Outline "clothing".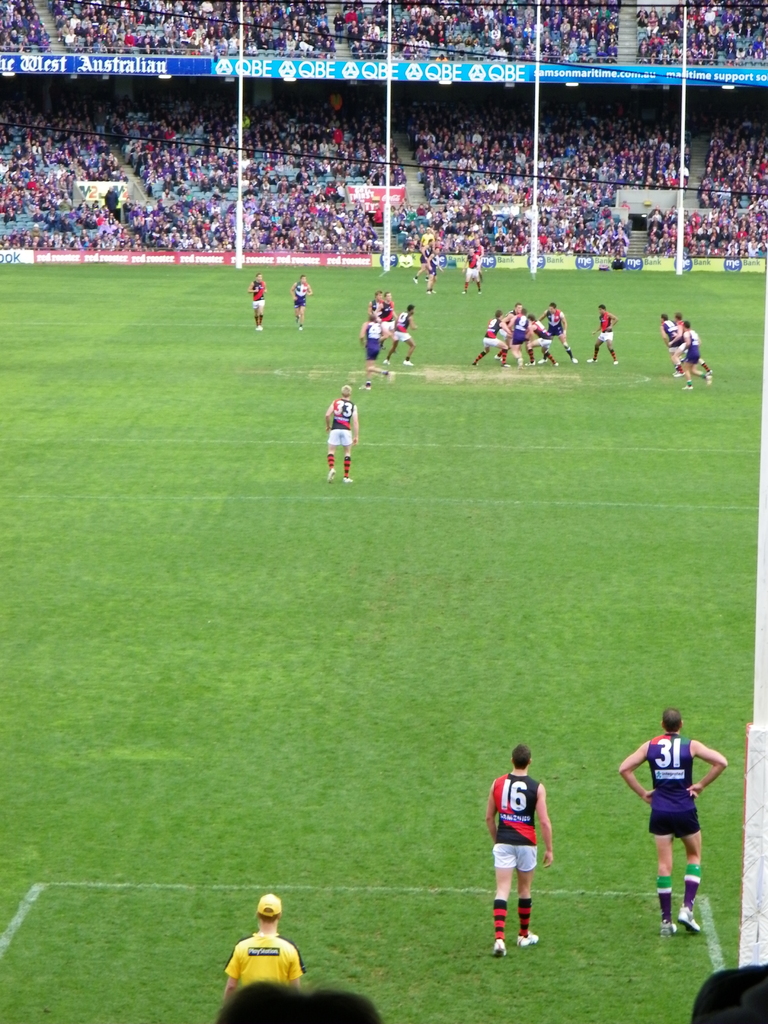
Outline: <region>394, 311, 413, 342</region>.
